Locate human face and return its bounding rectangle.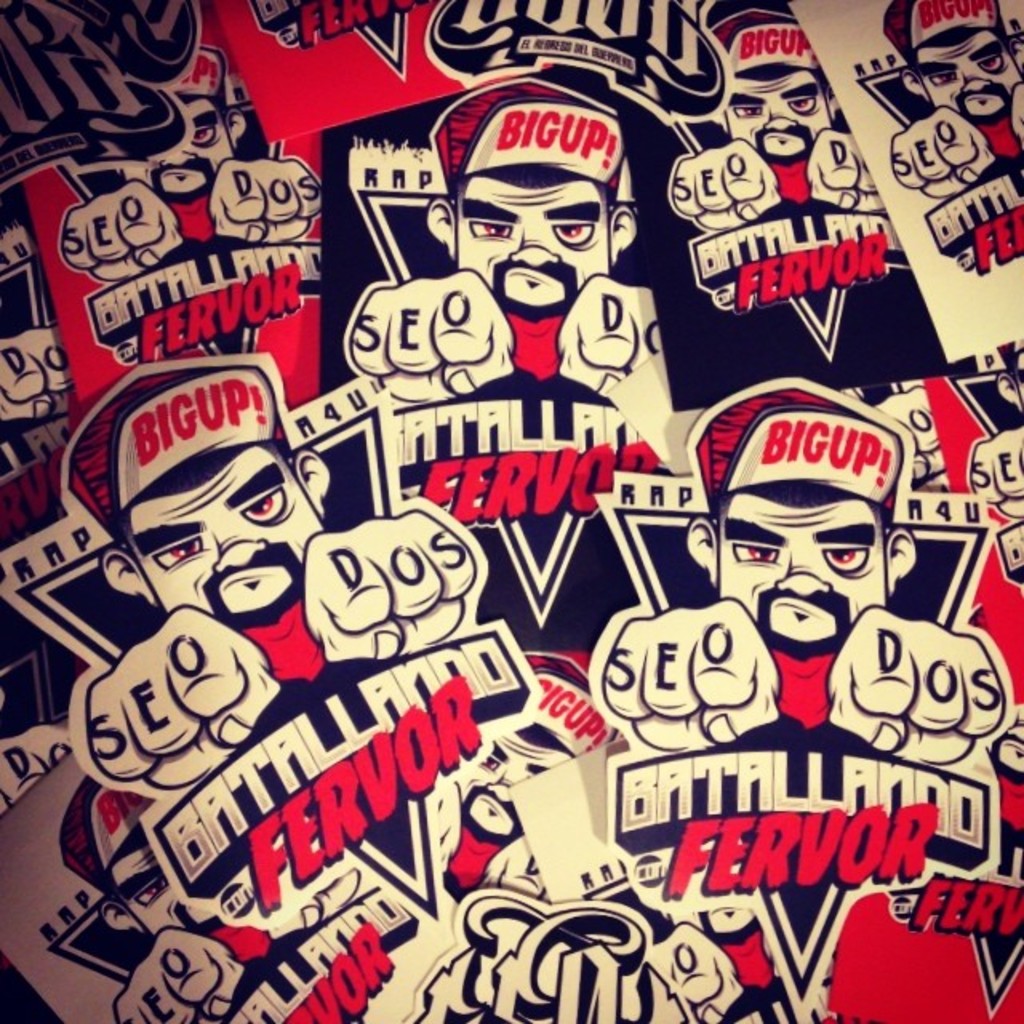
917/32/1022/122.
